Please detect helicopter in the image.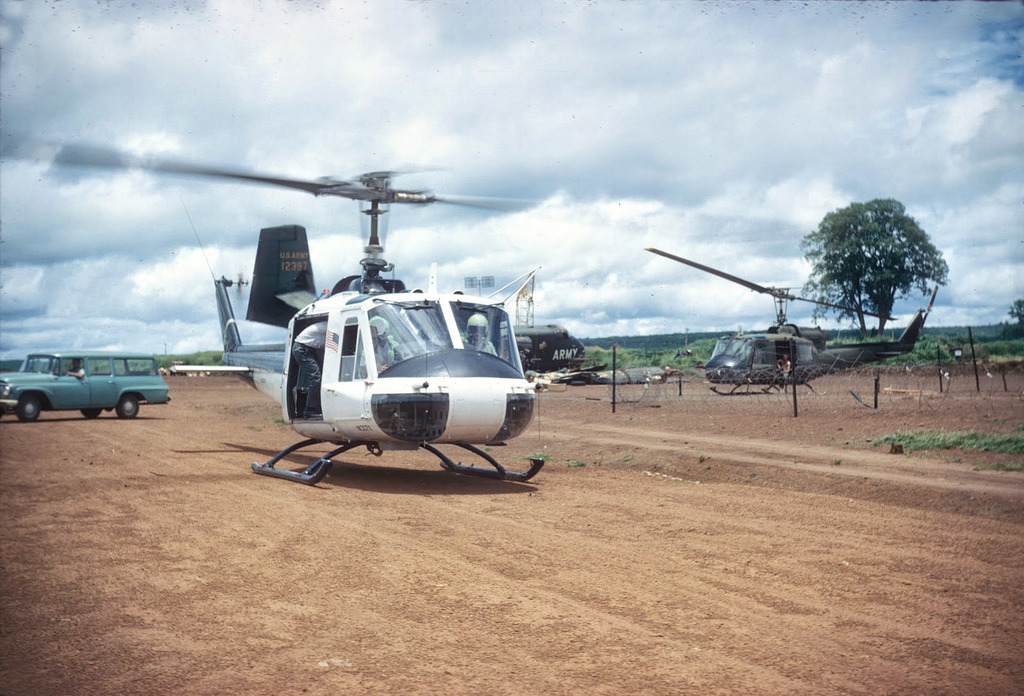
pyautogui.locateOnScreen(0, 130, 557, 484).
